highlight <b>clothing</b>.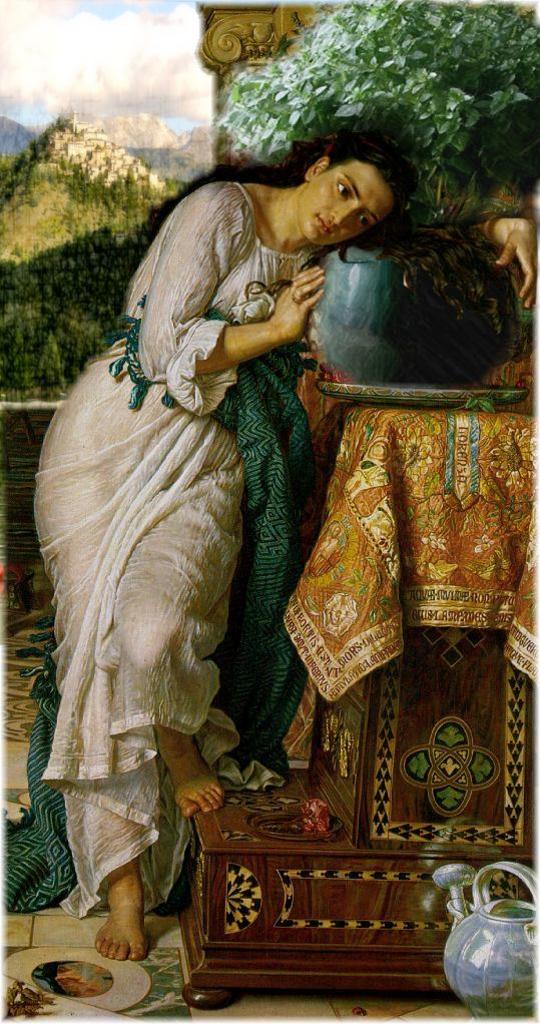
Highlighted region: select_region(38, 177, 328, 920).
